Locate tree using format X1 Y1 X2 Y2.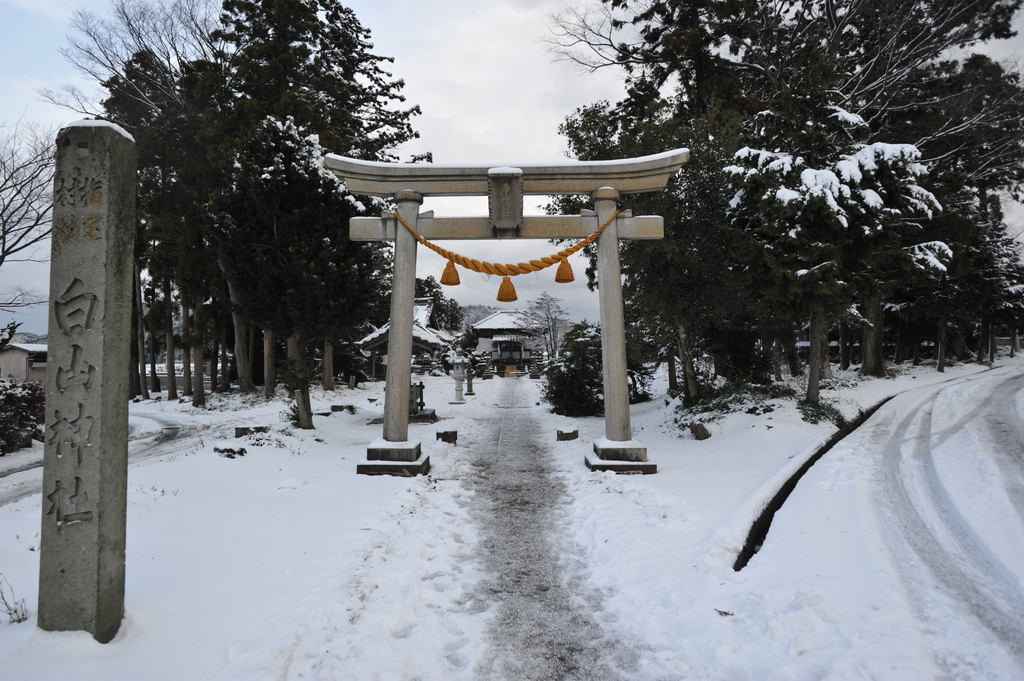
554 0 1023 428.
